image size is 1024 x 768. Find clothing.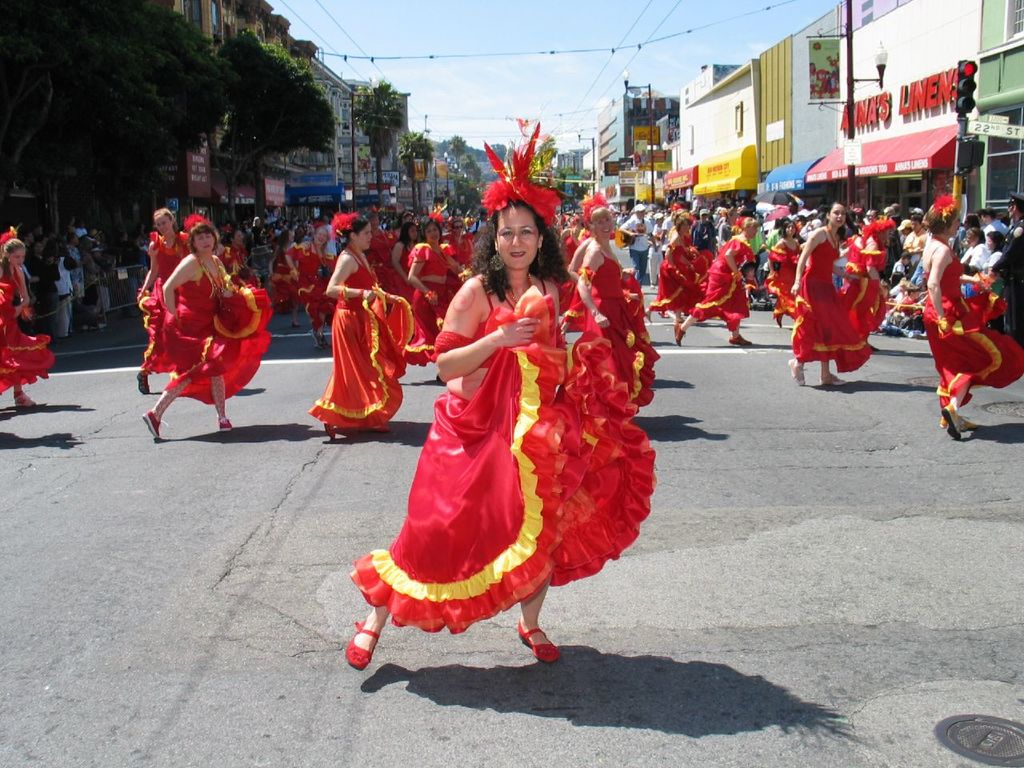
(x1=657, y1=234, x2=715, y2=318).
